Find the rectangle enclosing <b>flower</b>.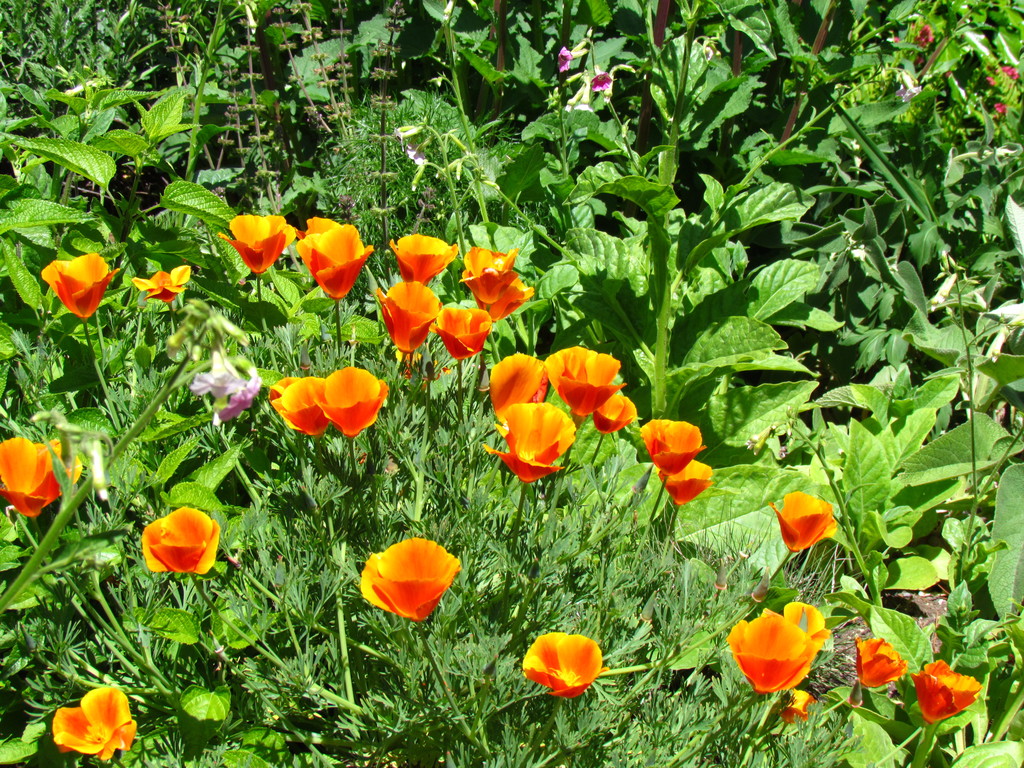
{"x1": 547, "y1": 344, "x2": 627, "y2": 417}.
